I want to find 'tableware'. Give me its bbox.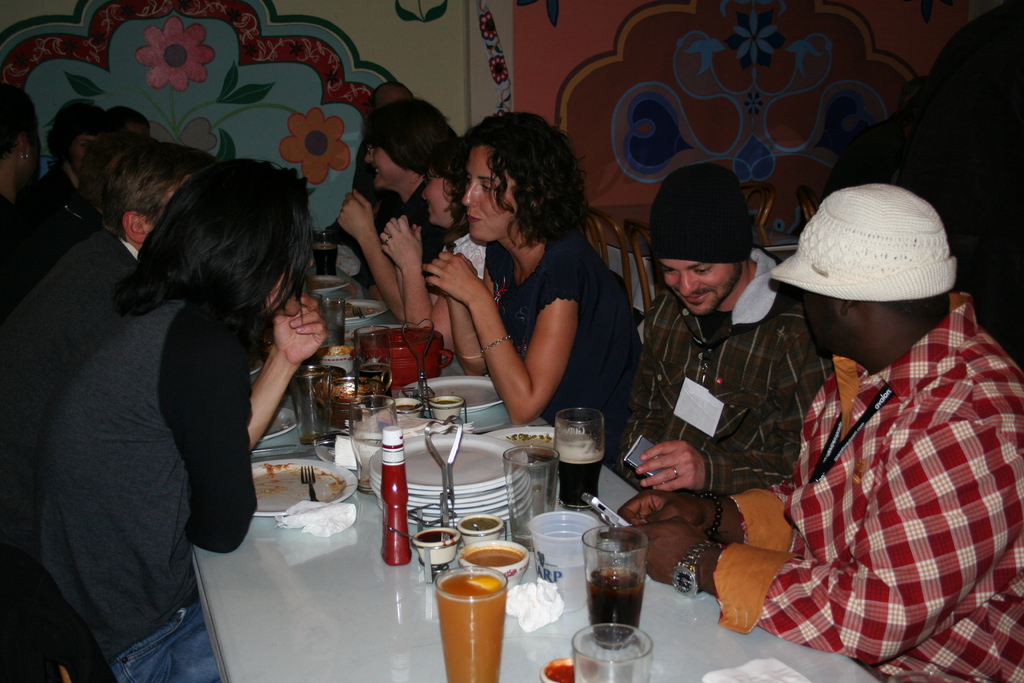
Rect(554, 409, 602, 506).
